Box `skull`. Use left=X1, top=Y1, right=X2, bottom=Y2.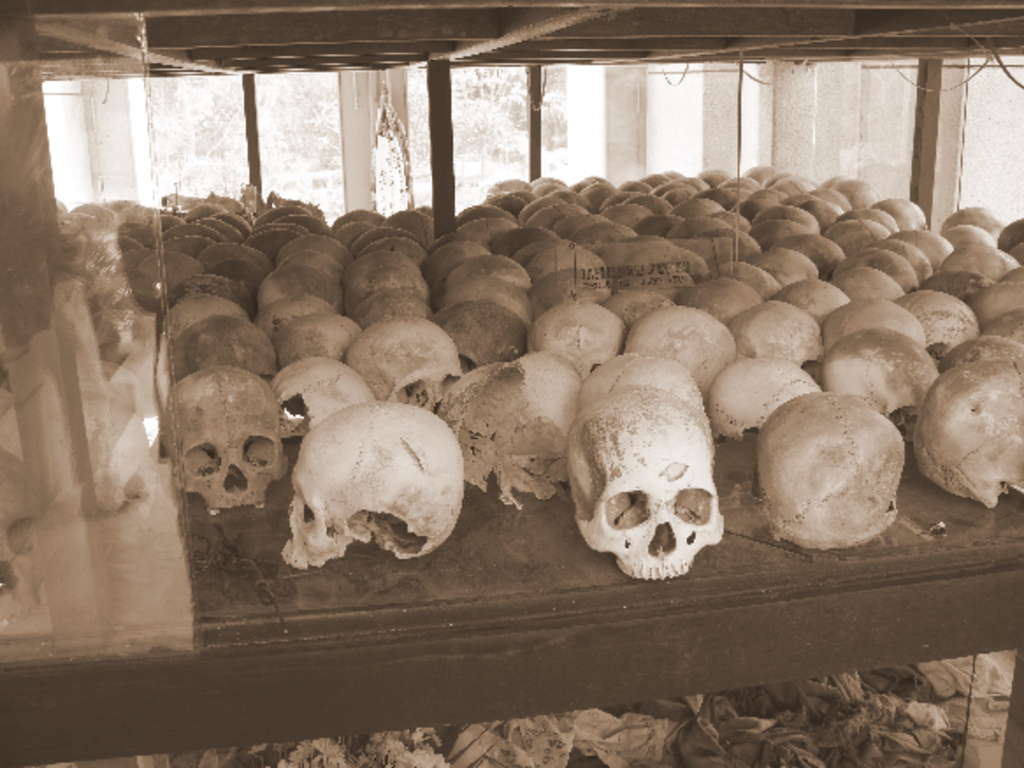
left=957, top=285, right=1022, bottom=325.
